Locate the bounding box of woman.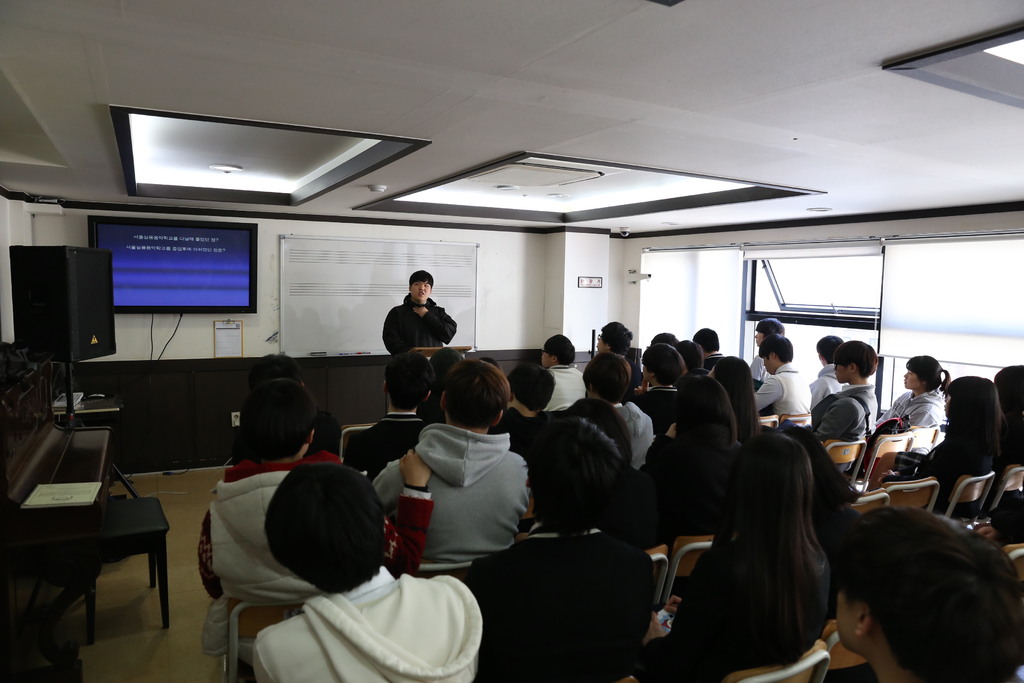
Bounding box: region(874, 357, 954, 431).
